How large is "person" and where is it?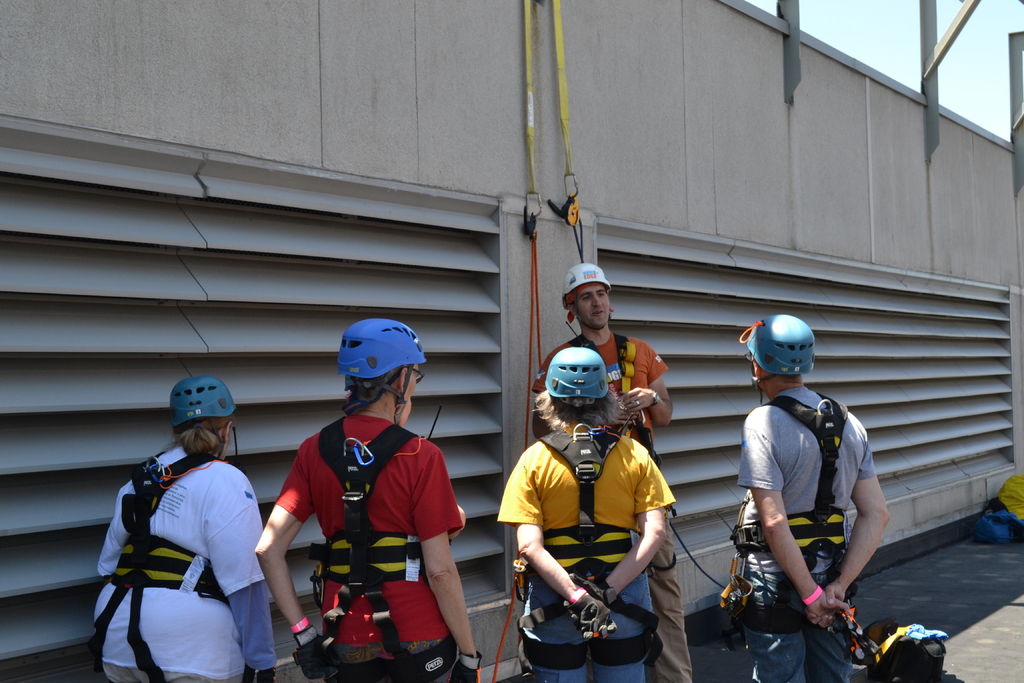
Bounding box: 84/376/276/682.
